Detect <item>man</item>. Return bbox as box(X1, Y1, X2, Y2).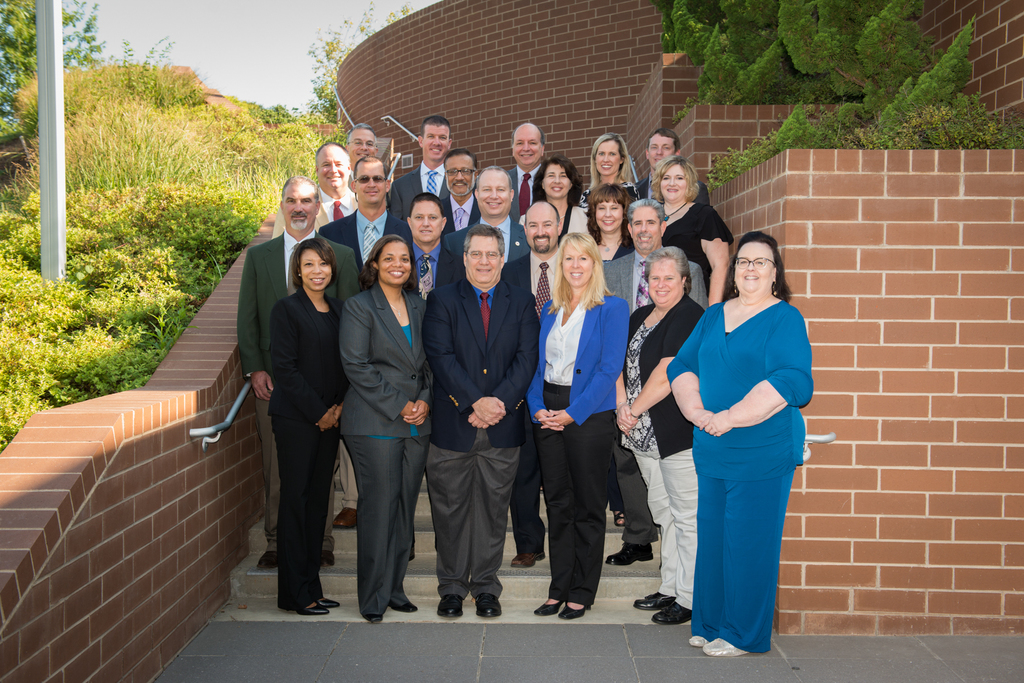
box(504, 201, 570, 570).
